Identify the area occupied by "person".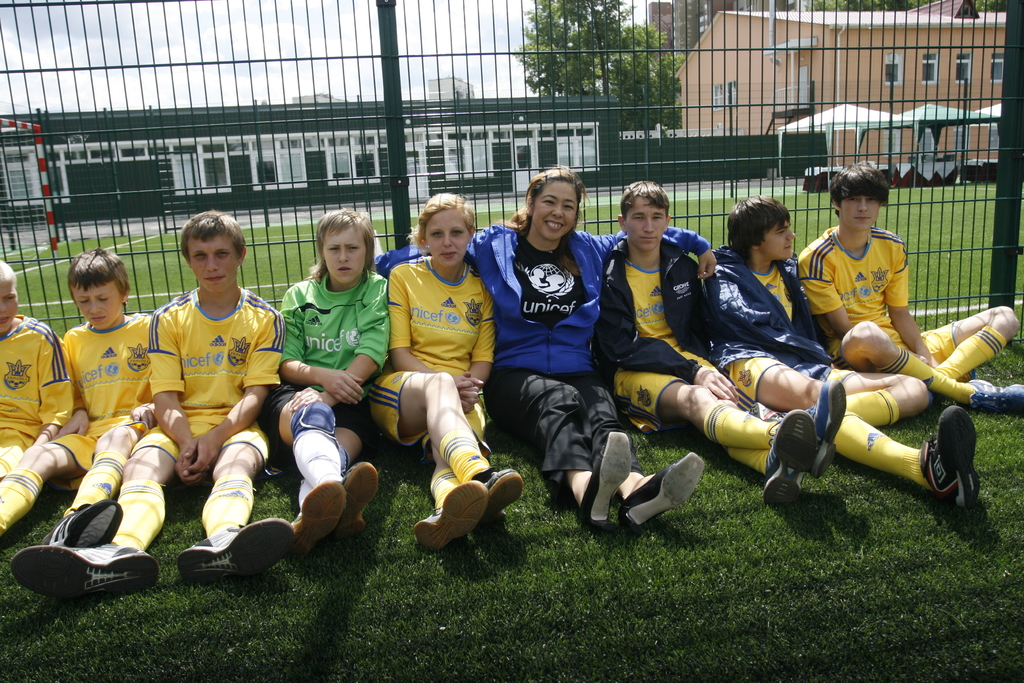
Area: <region>804, 165, 1023, 418</region>.
